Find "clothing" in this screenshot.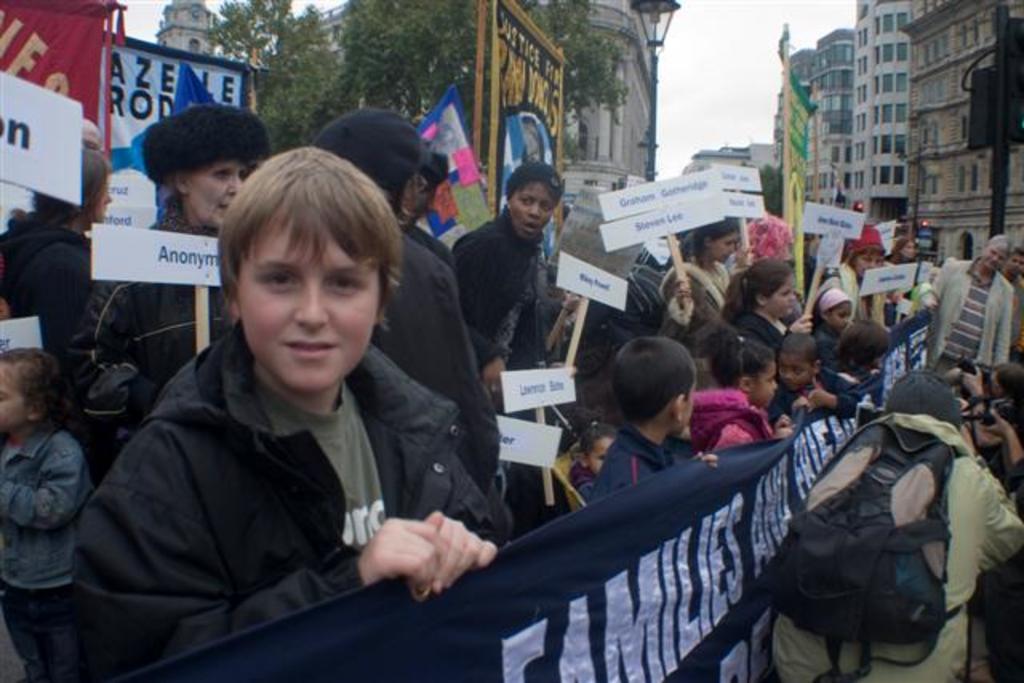
The bounding box for "clothing" is locate(926, 259, 1011, 377).
